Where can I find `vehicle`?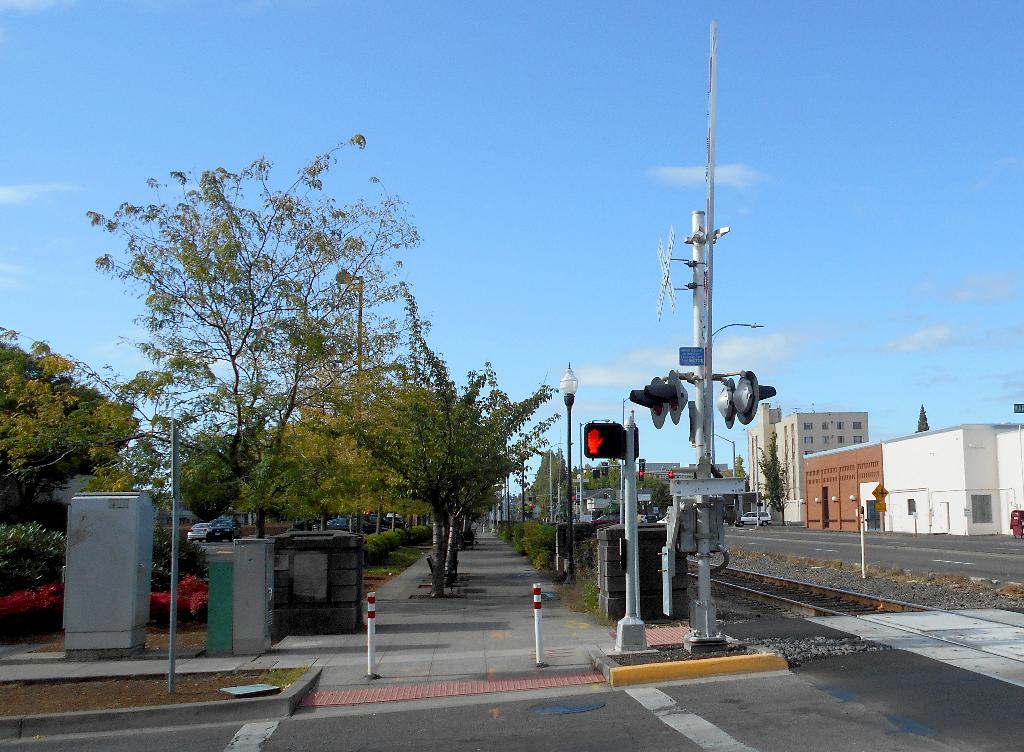
You can find it at <box>202,515,244,546</box>.
